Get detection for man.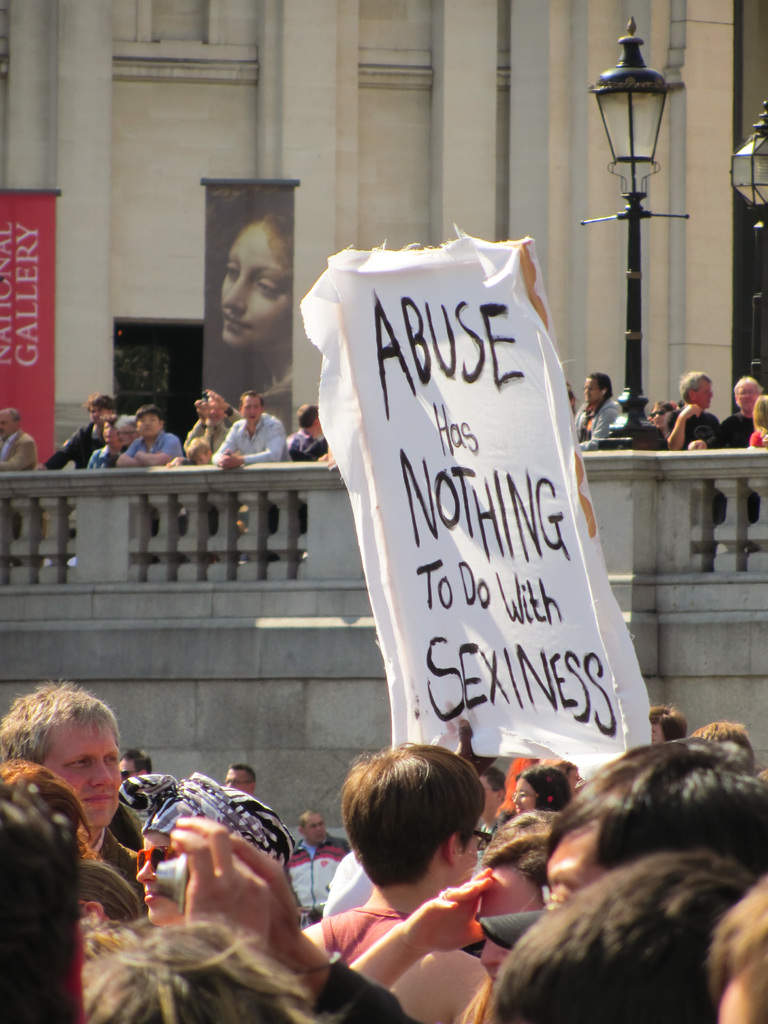
Detection: [x1=207, y1=388, x2=289, y2=470].
